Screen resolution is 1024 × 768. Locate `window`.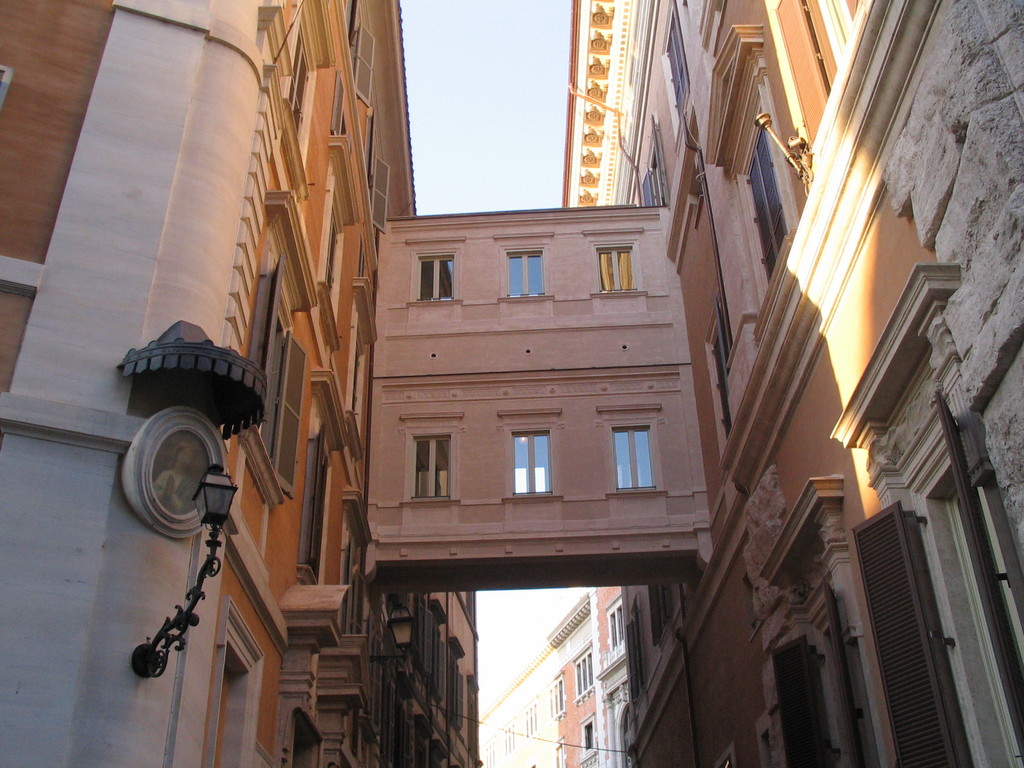
bbox=[498, 724, 516, 758].
